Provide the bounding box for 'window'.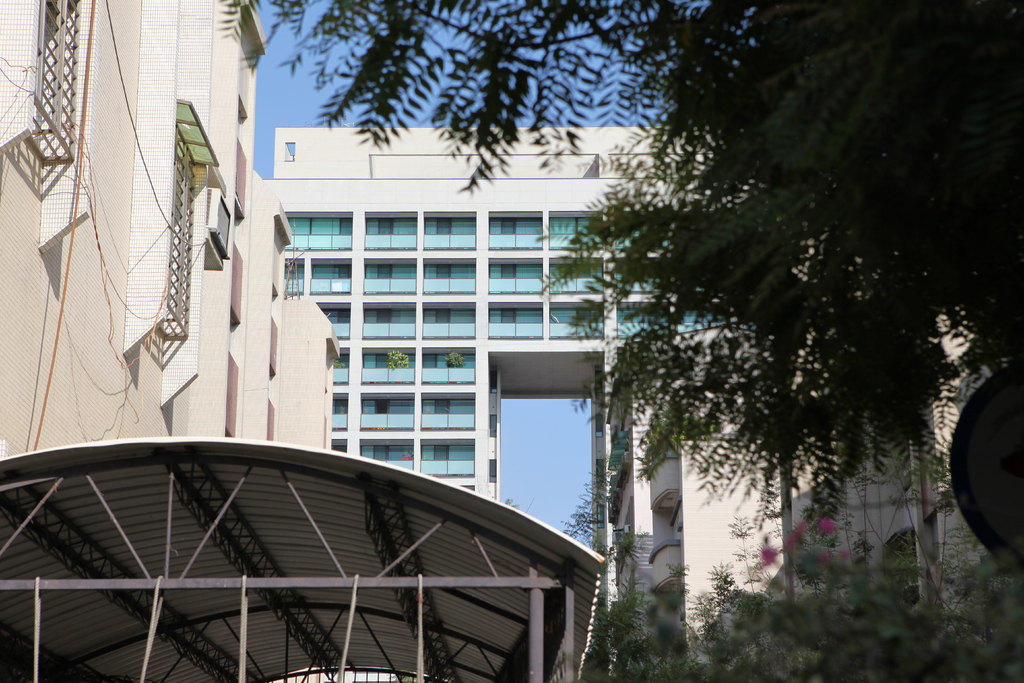
<bbox>362, 302, 416, 336</bbox>.
